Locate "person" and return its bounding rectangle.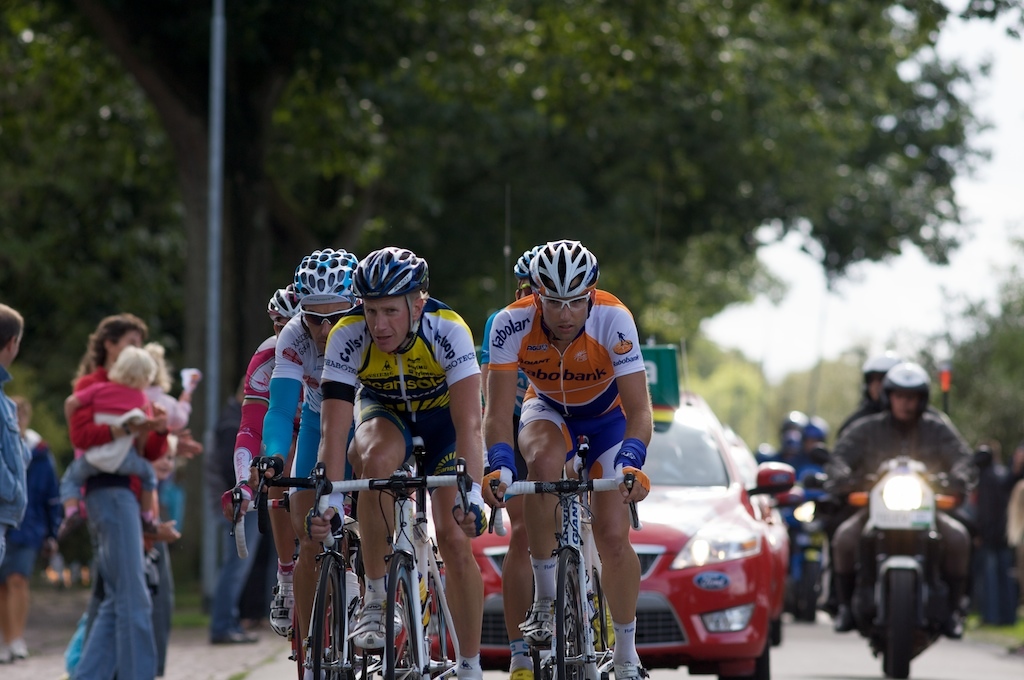
[left=489, top=243, right=658, bottom=679].
